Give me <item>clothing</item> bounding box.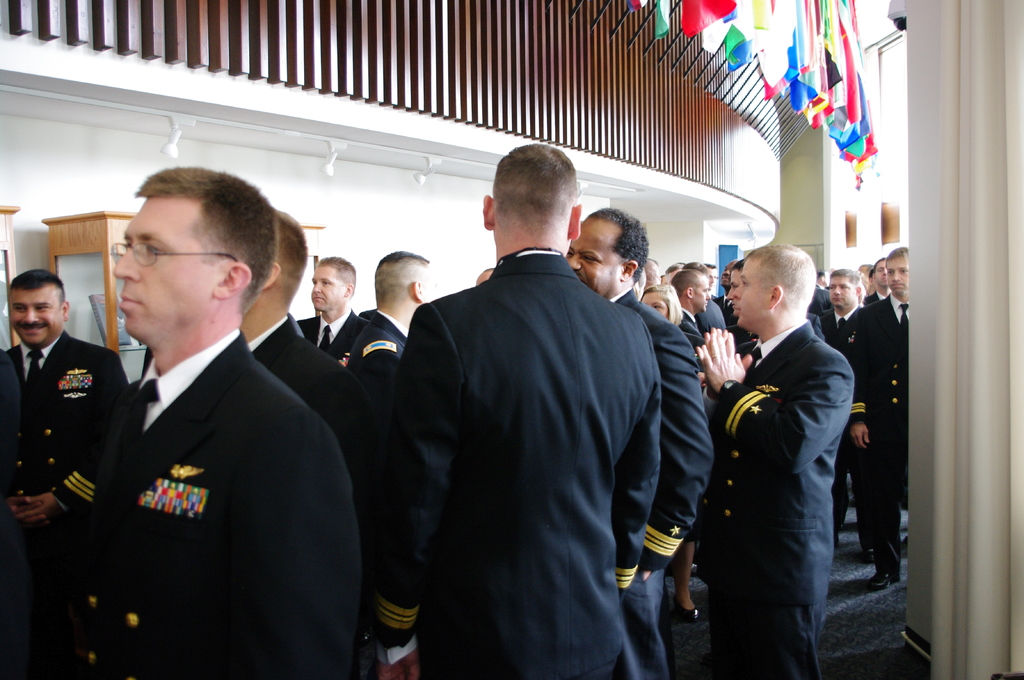
x1=601, y1=290, x2=719, y2=679.
